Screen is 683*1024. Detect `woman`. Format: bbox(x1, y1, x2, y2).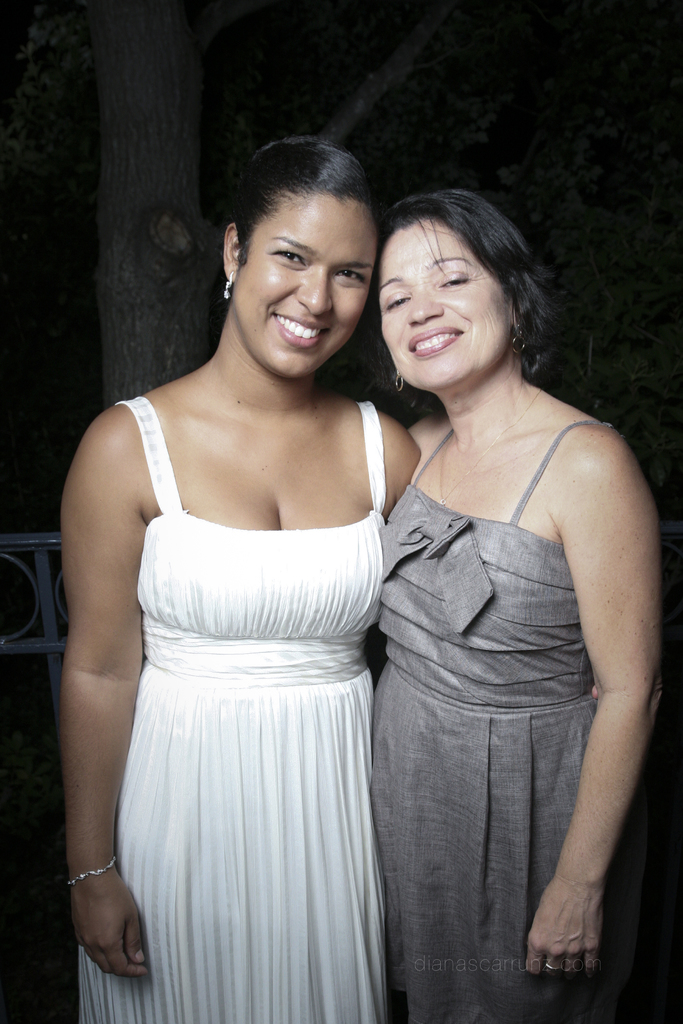
bbox(61, 149, 422, 1023).
